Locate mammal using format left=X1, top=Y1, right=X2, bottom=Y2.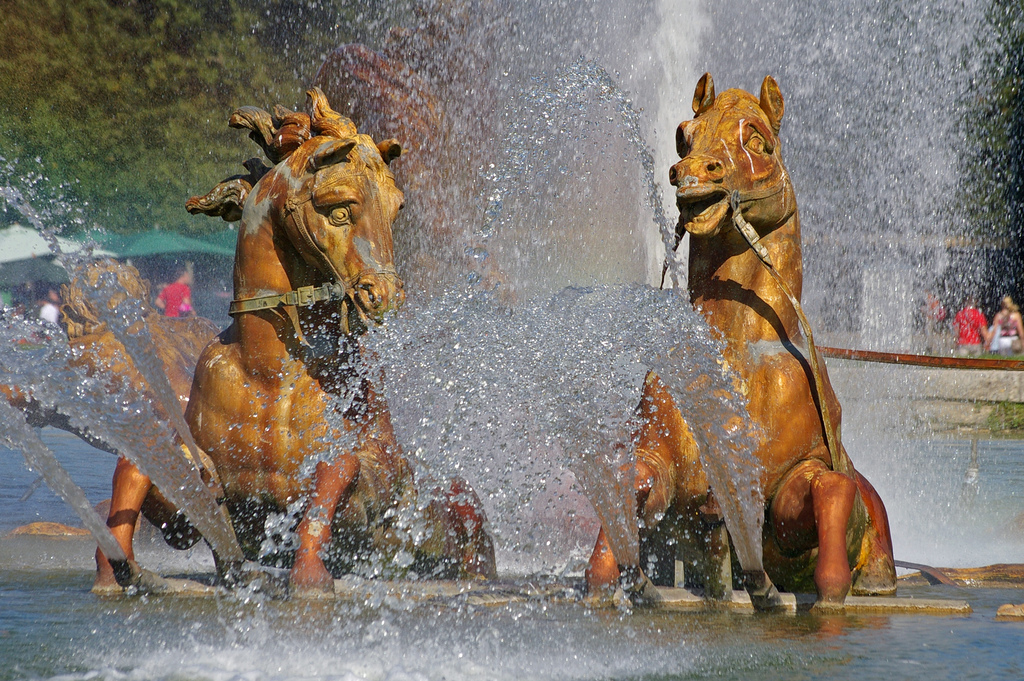
left=987, top=290, right=1023, bottom=356.
